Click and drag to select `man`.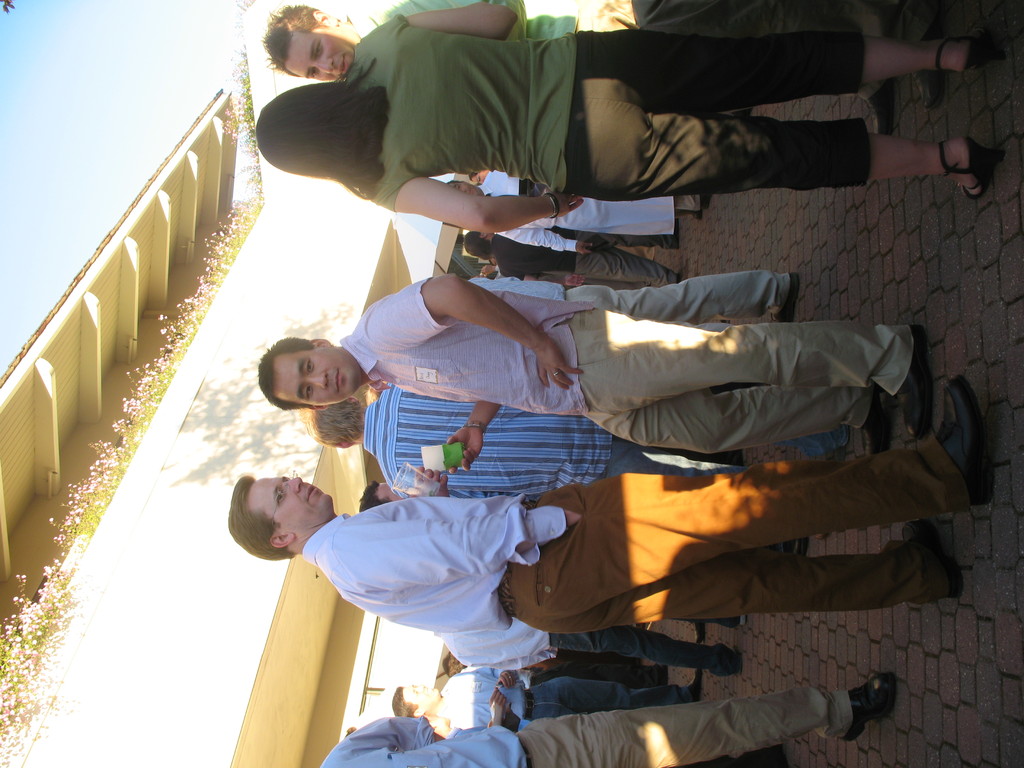
Selection: bbox=[441, 167, 714, 260].
